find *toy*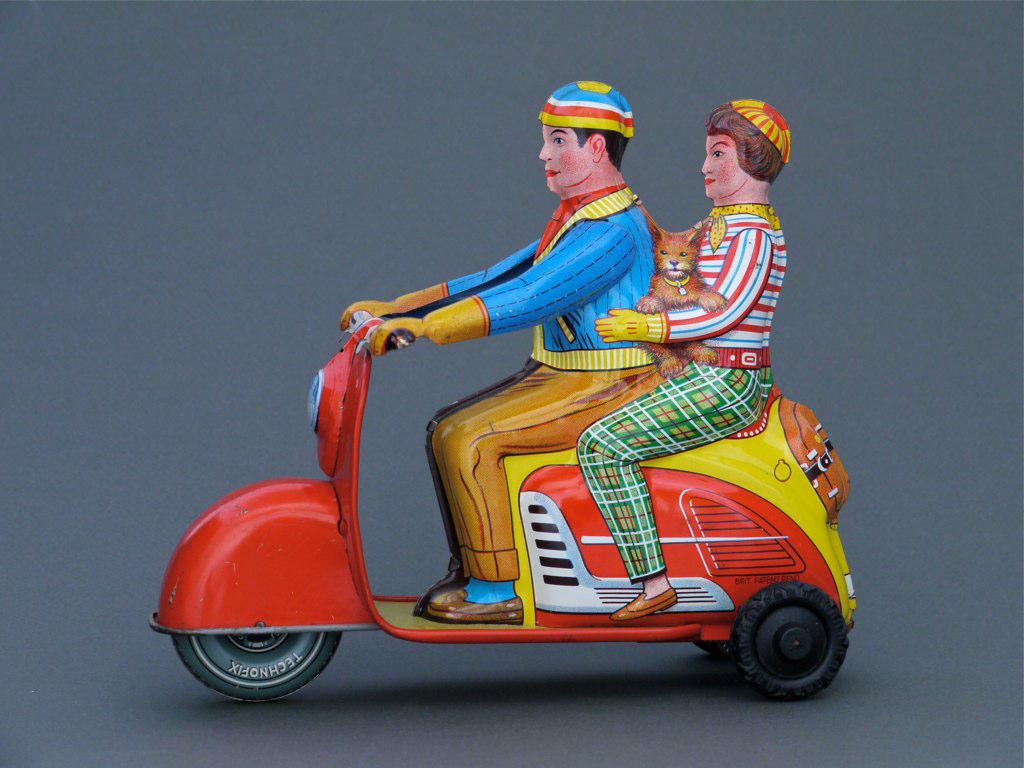
166,166,892,683
